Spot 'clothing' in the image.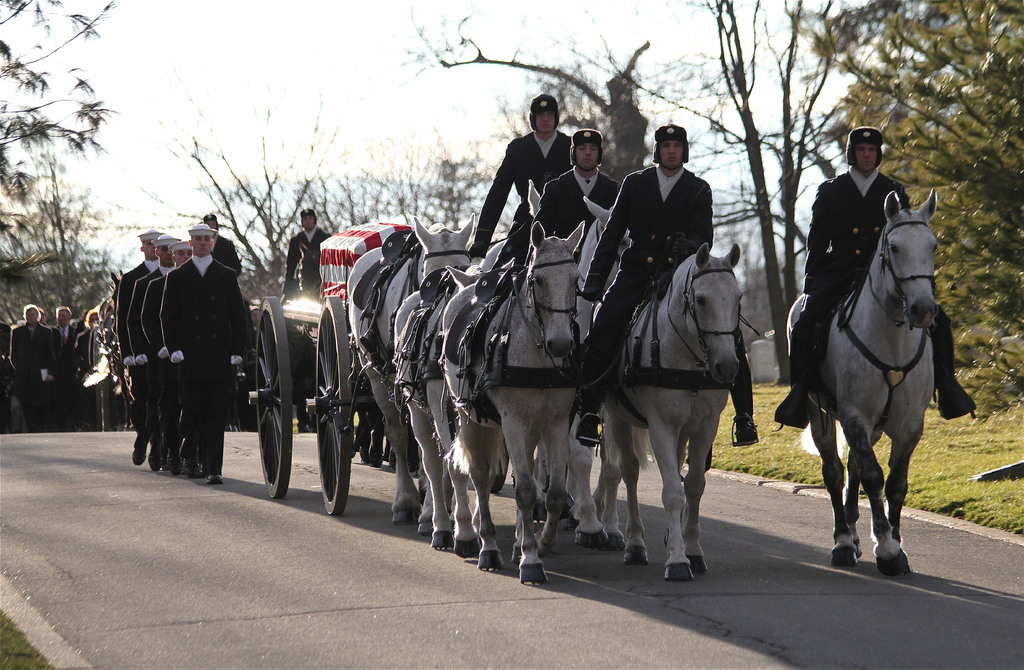
'clothing' found at l=777, t=157, r=968, b=395.
